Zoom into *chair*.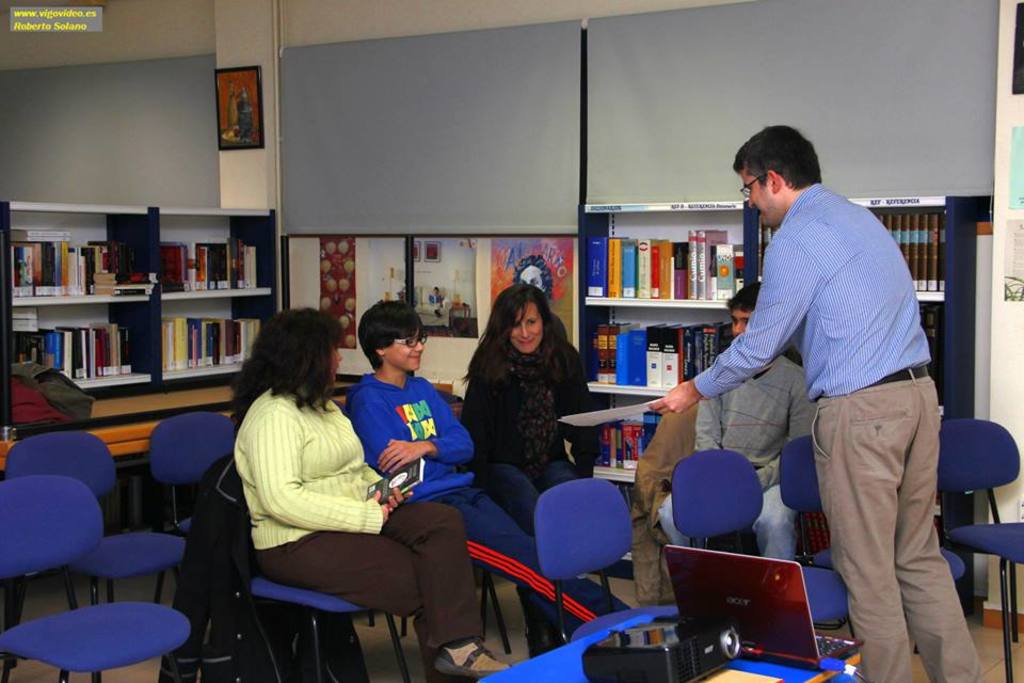
Zoom target: BBox(666, 456, 852, 634).
